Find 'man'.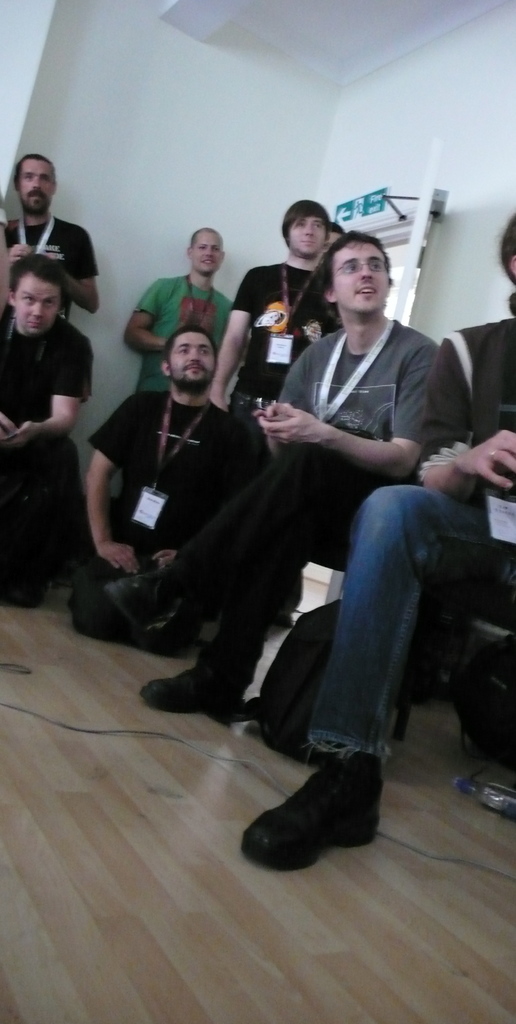
(x1=121, y1=230, x2=237, y2=387).
